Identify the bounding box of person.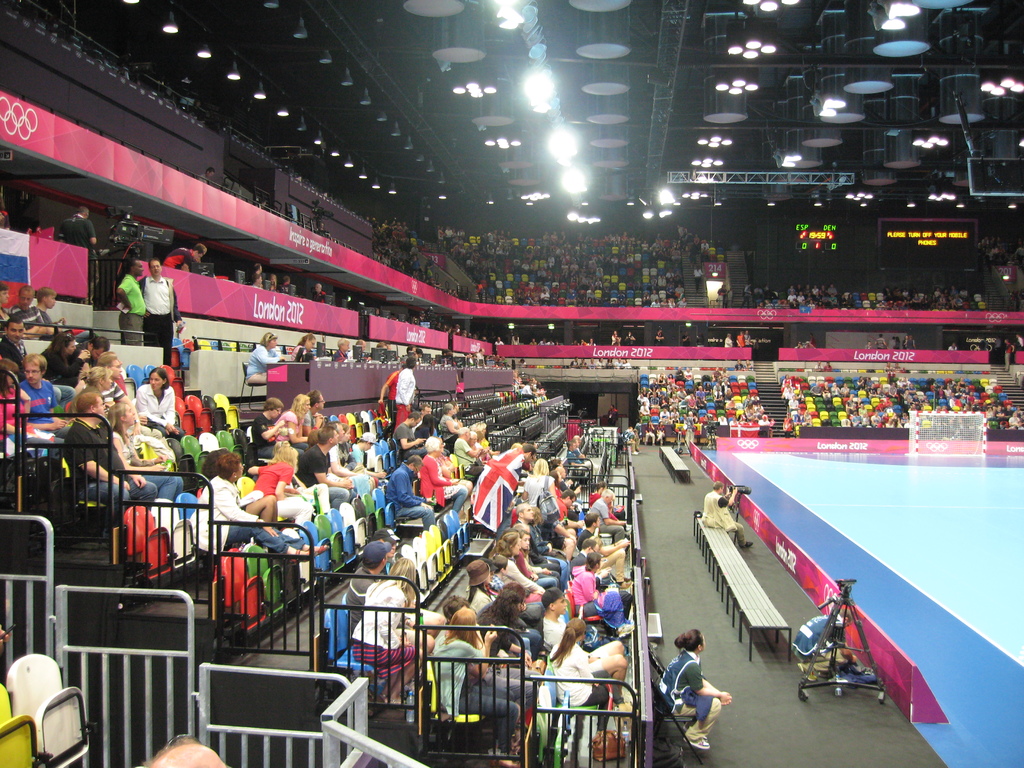
box(454, 278, 463, 300).
